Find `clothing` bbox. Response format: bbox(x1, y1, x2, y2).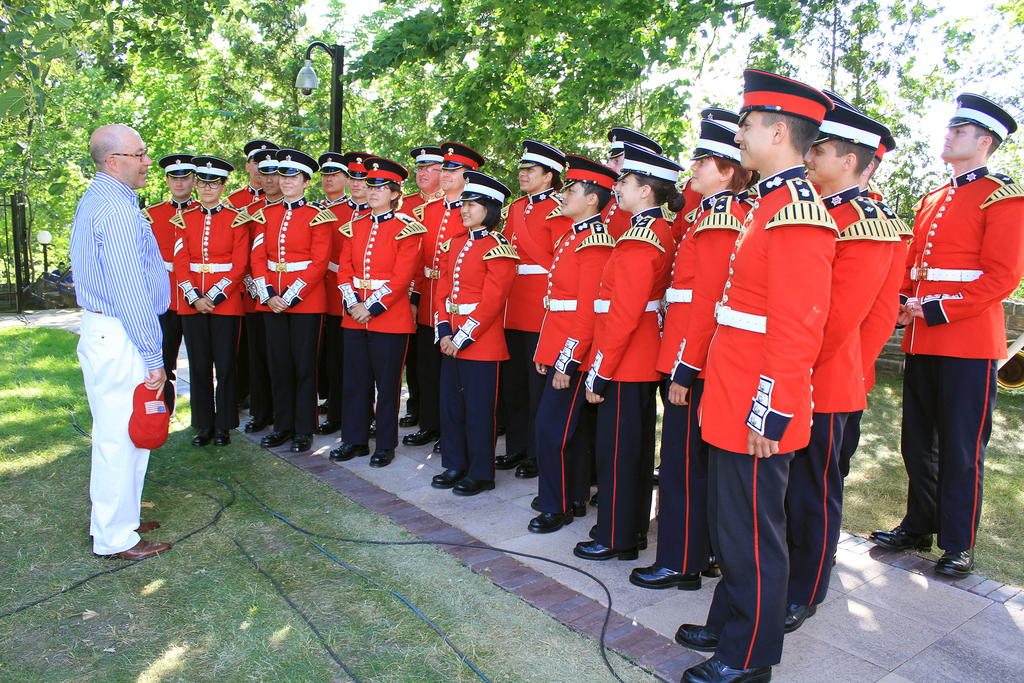
bbox(144, 195, 199, 427).
